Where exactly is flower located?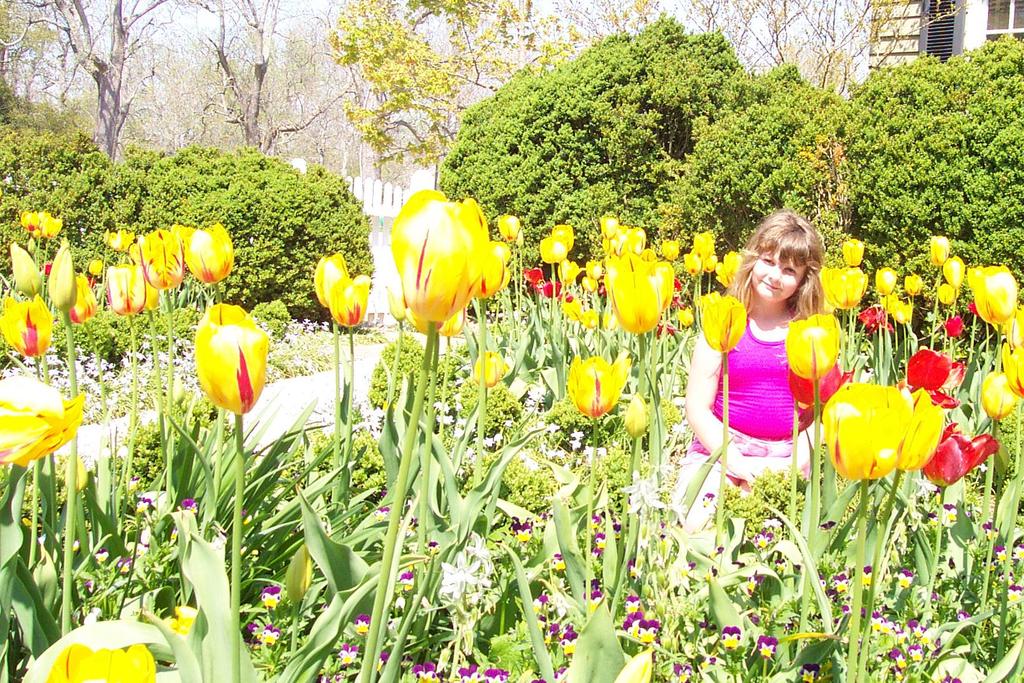
Its bounding box is [left=386, top=186, right=490, bottom=325].
